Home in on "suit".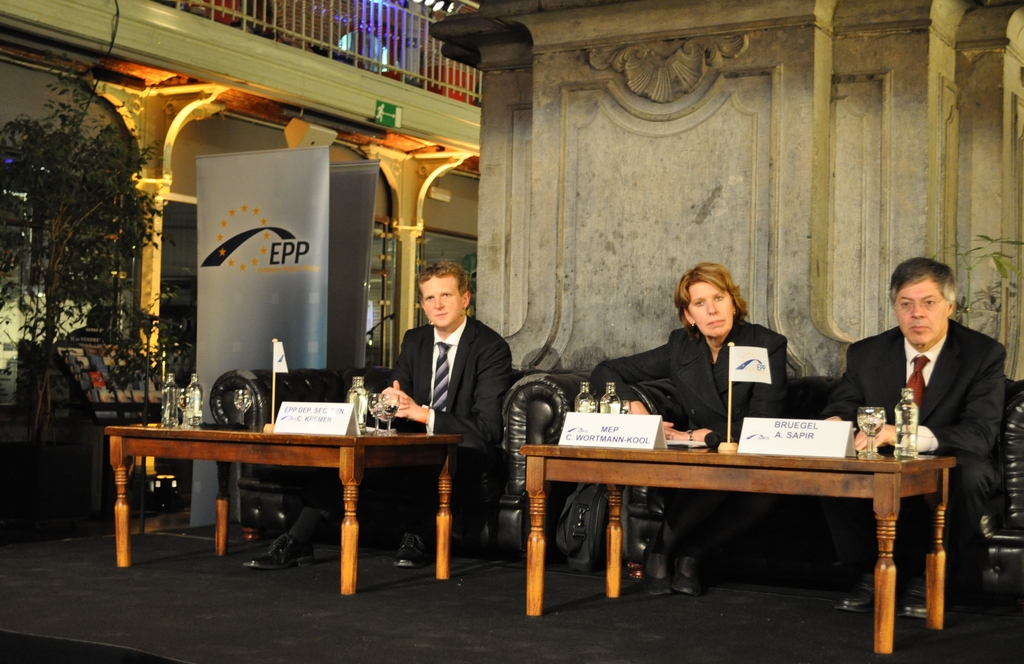
Homed in at select_region(854, 268, 1005, 555).
